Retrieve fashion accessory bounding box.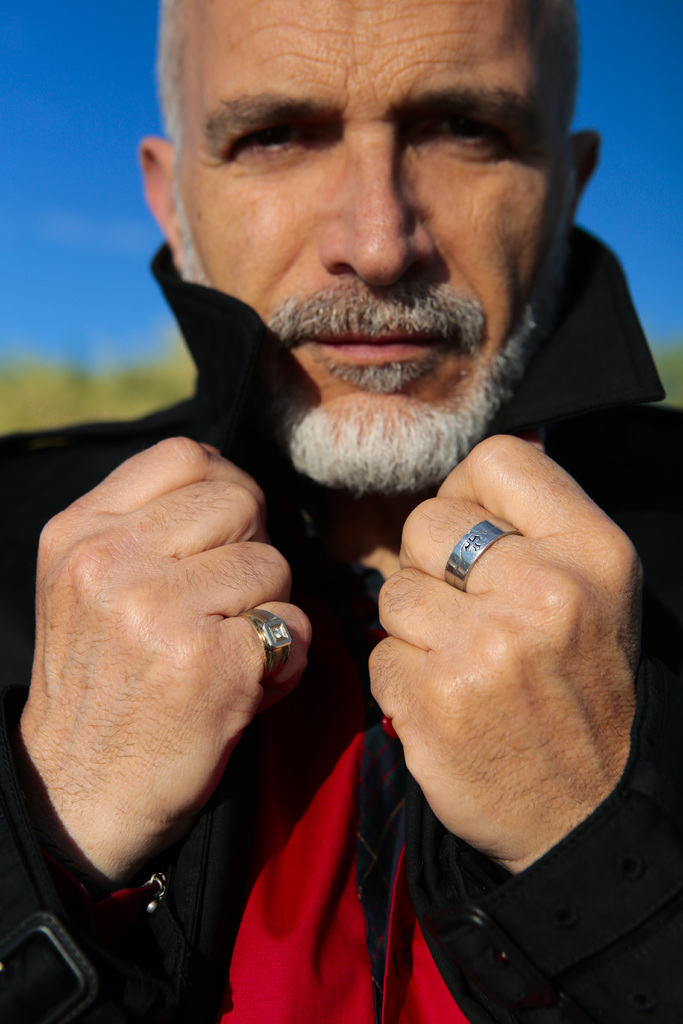
Bounding box: [left=238, top=598, right=304, bottom=706].
